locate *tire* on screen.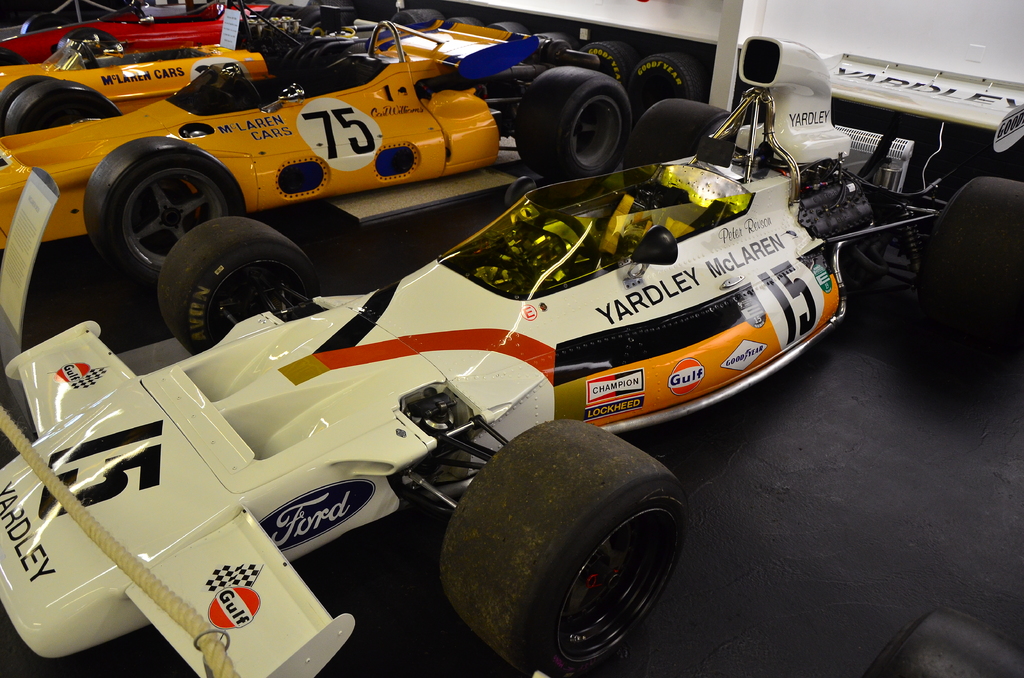
On screen at <bbox>3, 79, 130, 137</bbox>.
